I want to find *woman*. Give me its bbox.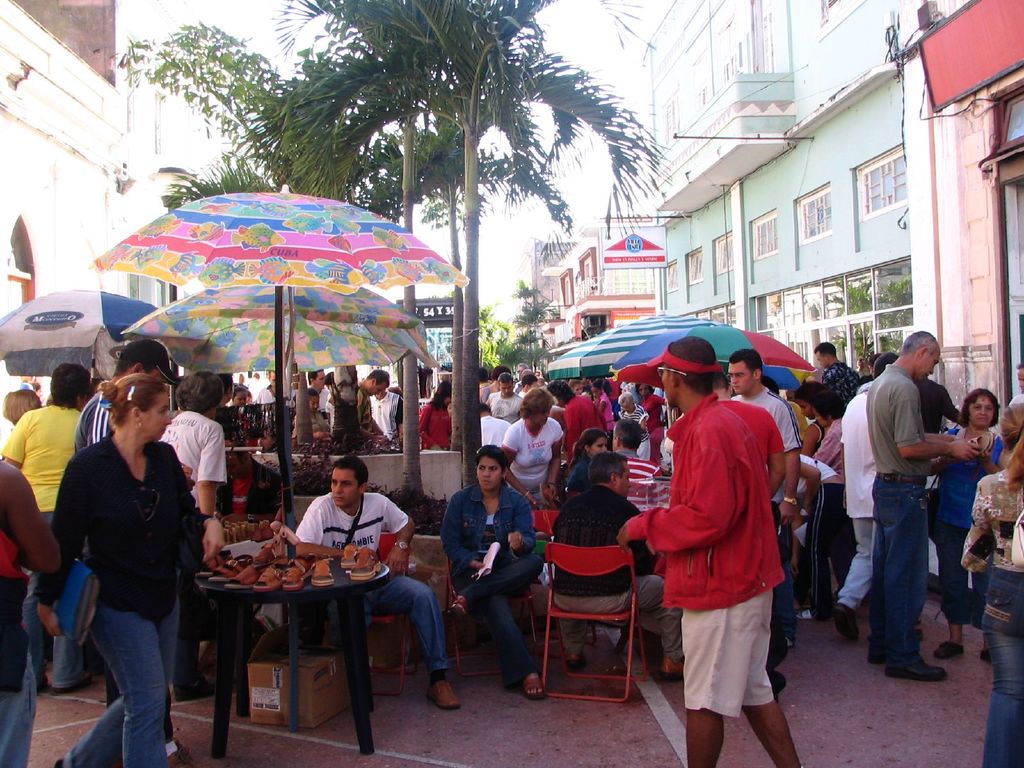
l=485, t=372, r=521, b=420.
